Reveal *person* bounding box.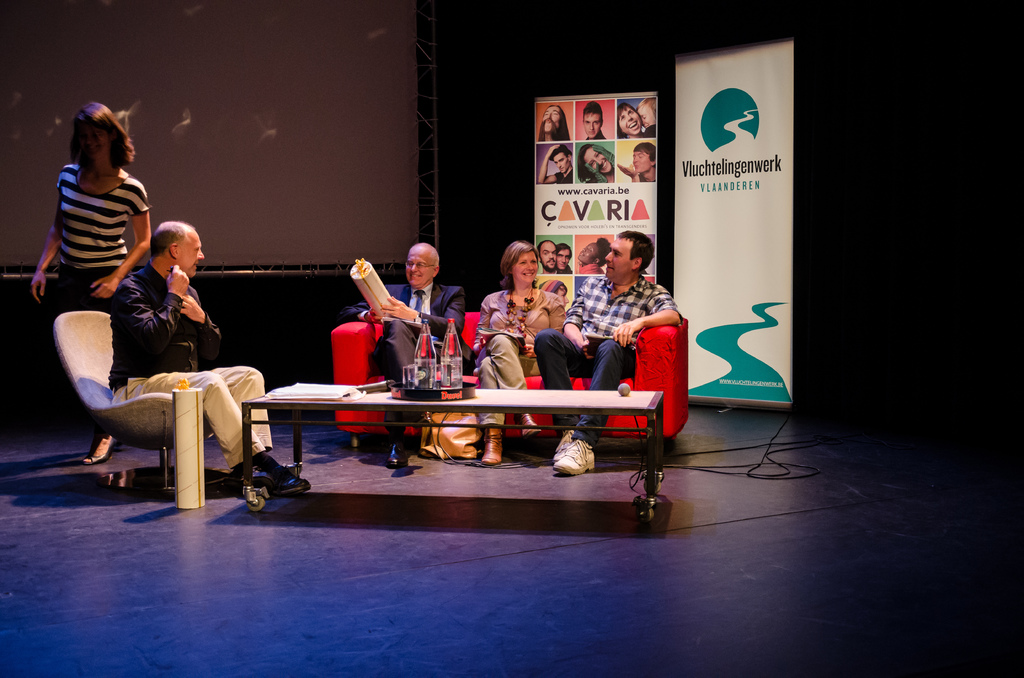
Revealed: box(538, 239, 558, 272).
